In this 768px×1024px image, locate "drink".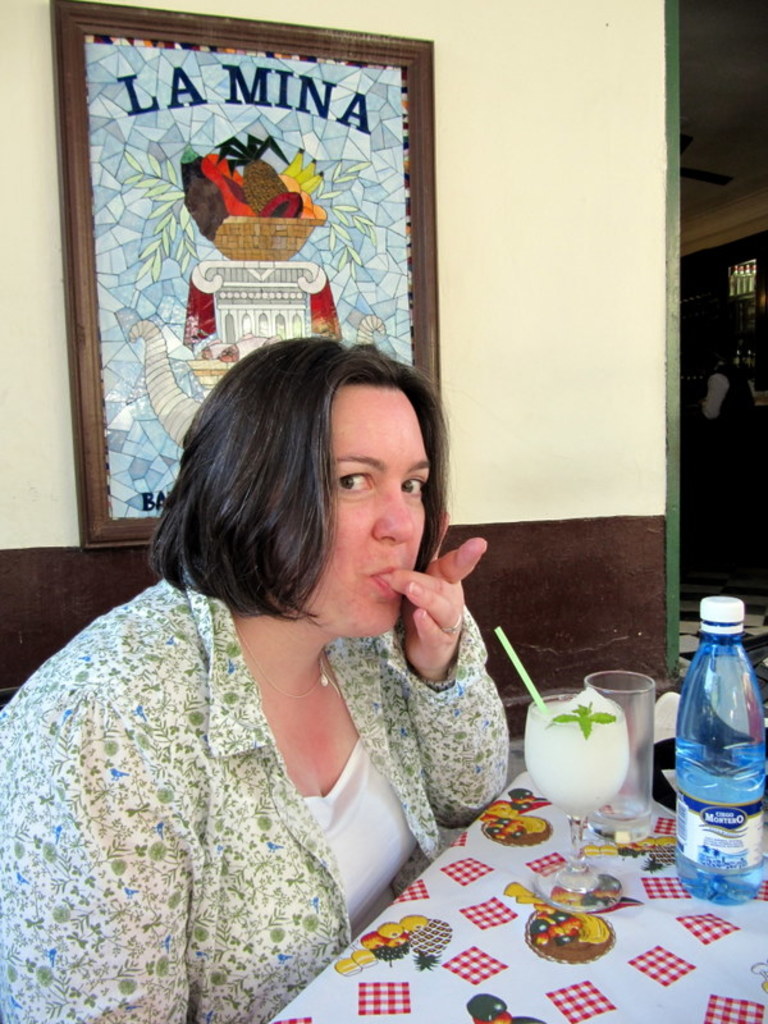
Bounding box: [529,681,631,818].
